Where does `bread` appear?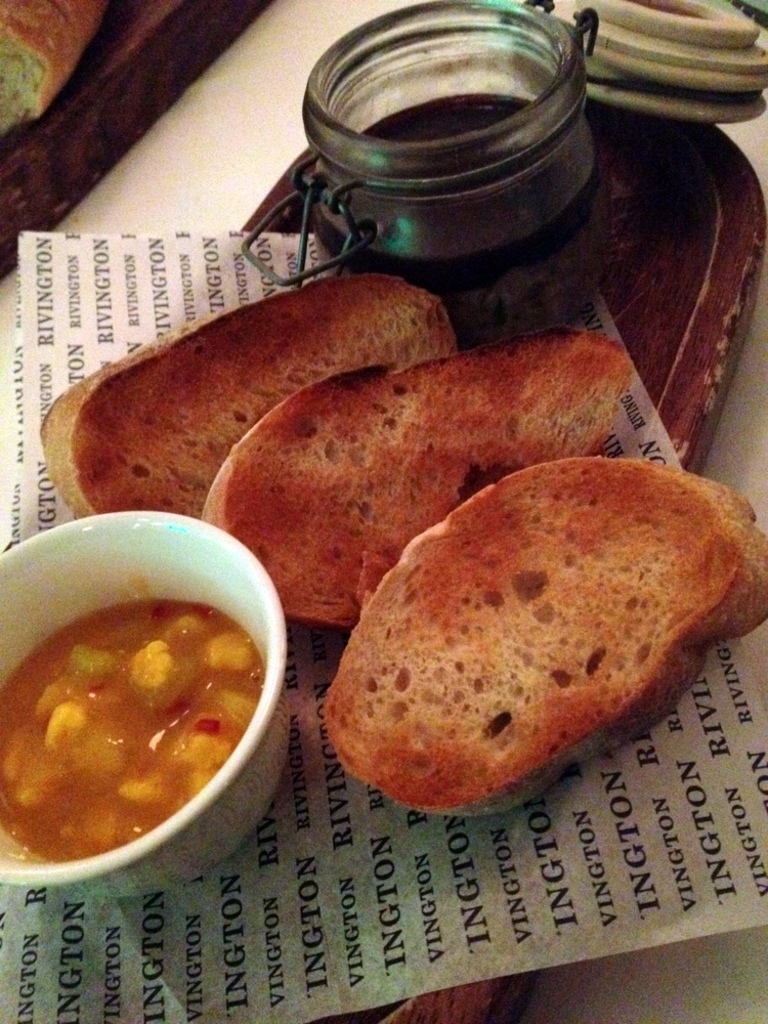
Appears at 37:263:451:514.
